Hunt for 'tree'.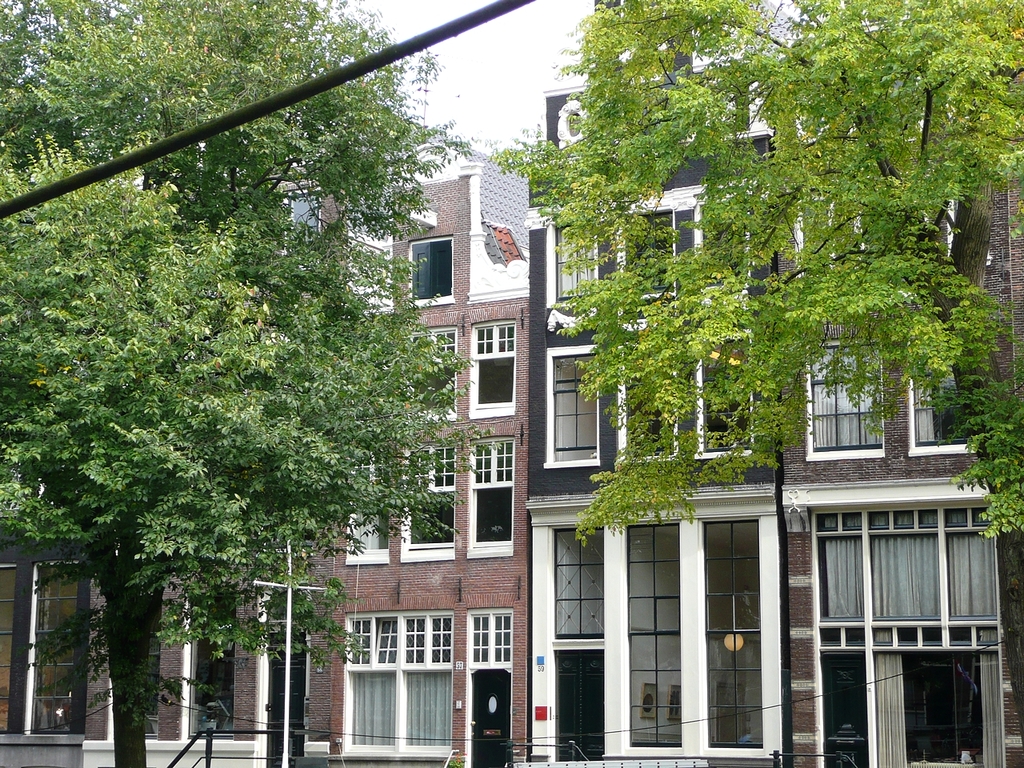
Hunted down at [left=0, top=0, right=509, bottom=767].
